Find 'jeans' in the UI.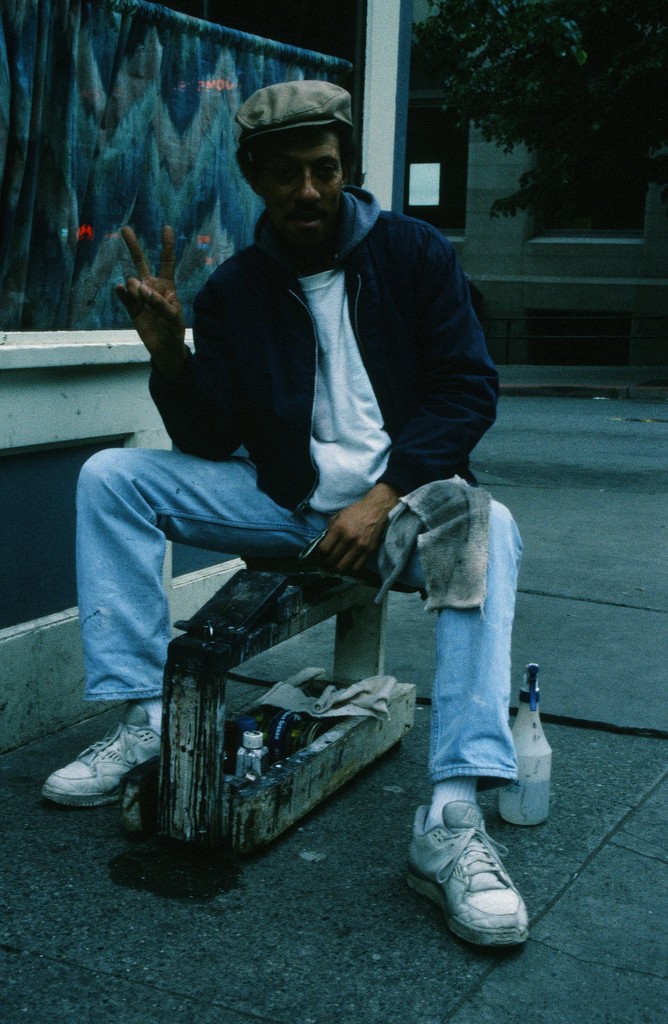
UI element at [71, 449, 518, 792].
